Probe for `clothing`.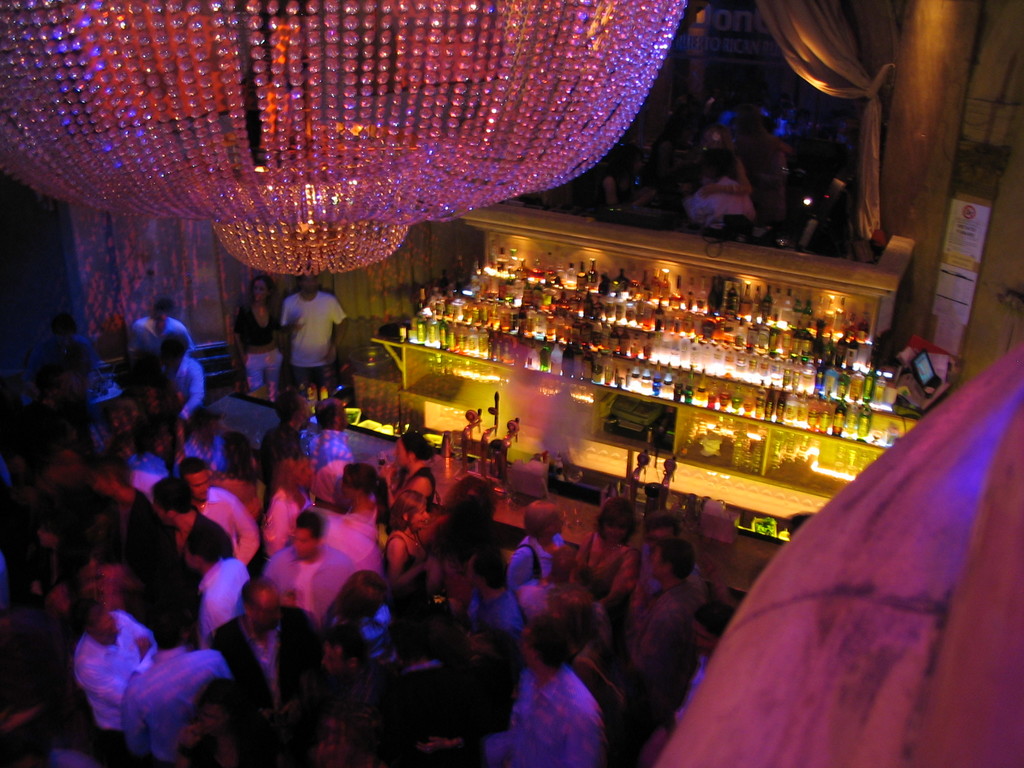
Probe result: locate(234, 310, 276, 345).
